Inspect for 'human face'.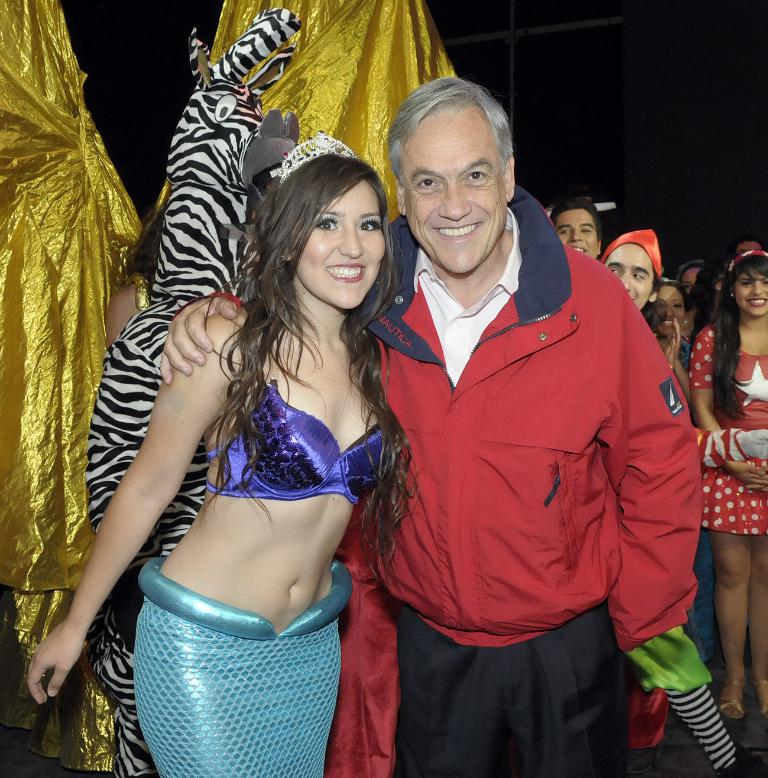
Inspection: BBox(608, 244, 656, 304).
